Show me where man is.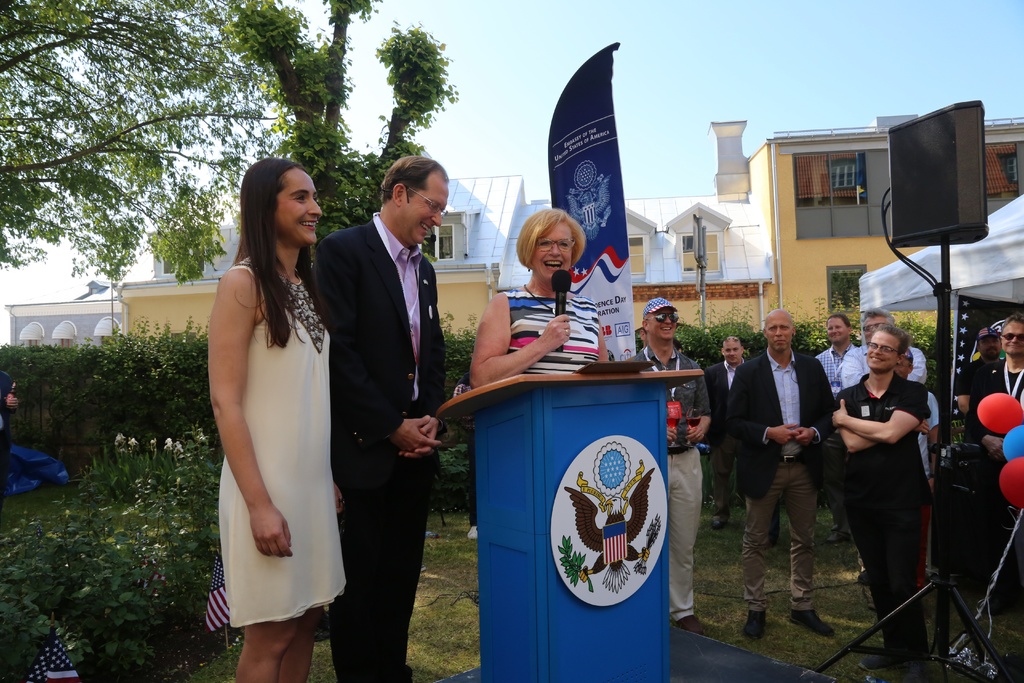
man is at left=814, top=305, right=854, bottom=525.
